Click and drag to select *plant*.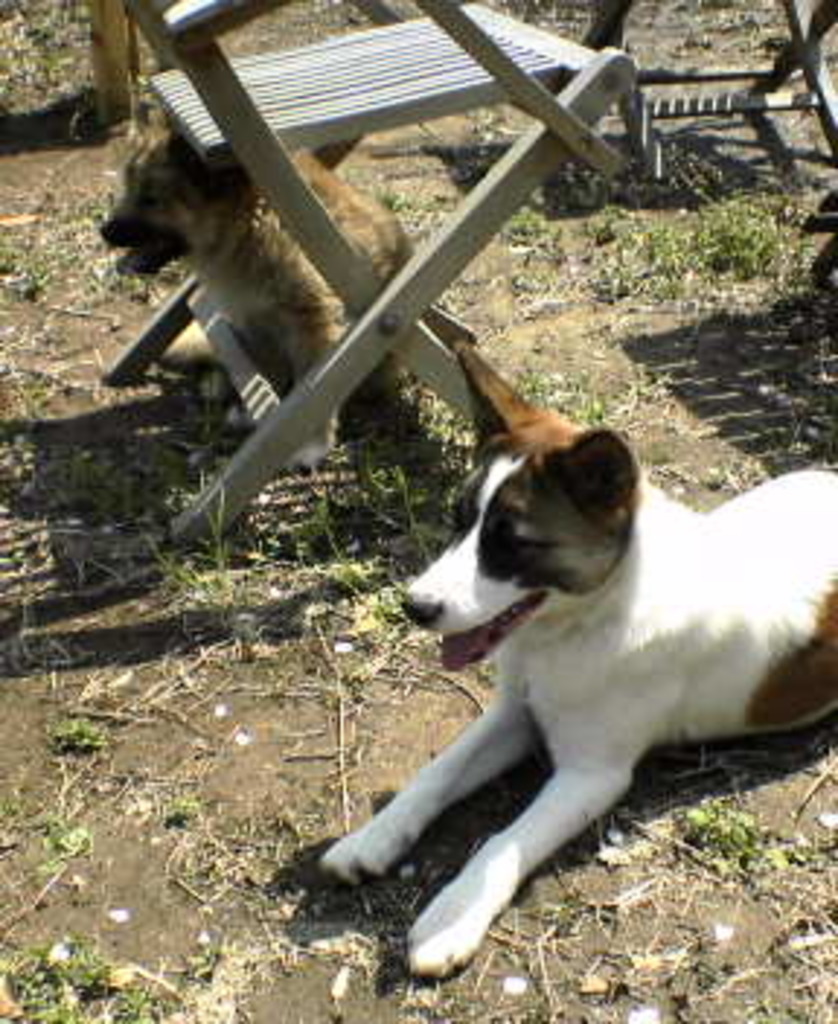
Selection: rect(3, 0, 128, 122).
